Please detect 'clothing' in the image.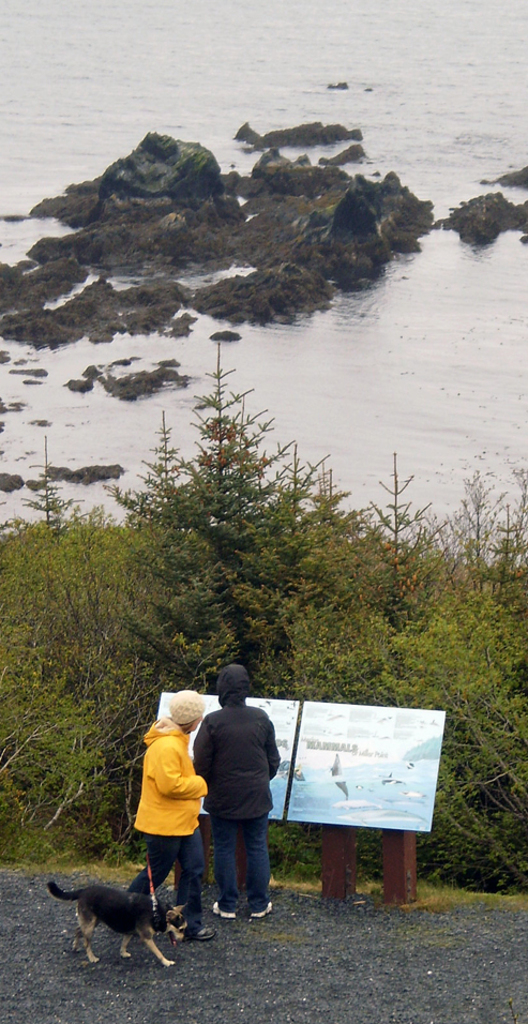
191,663,278,915.
